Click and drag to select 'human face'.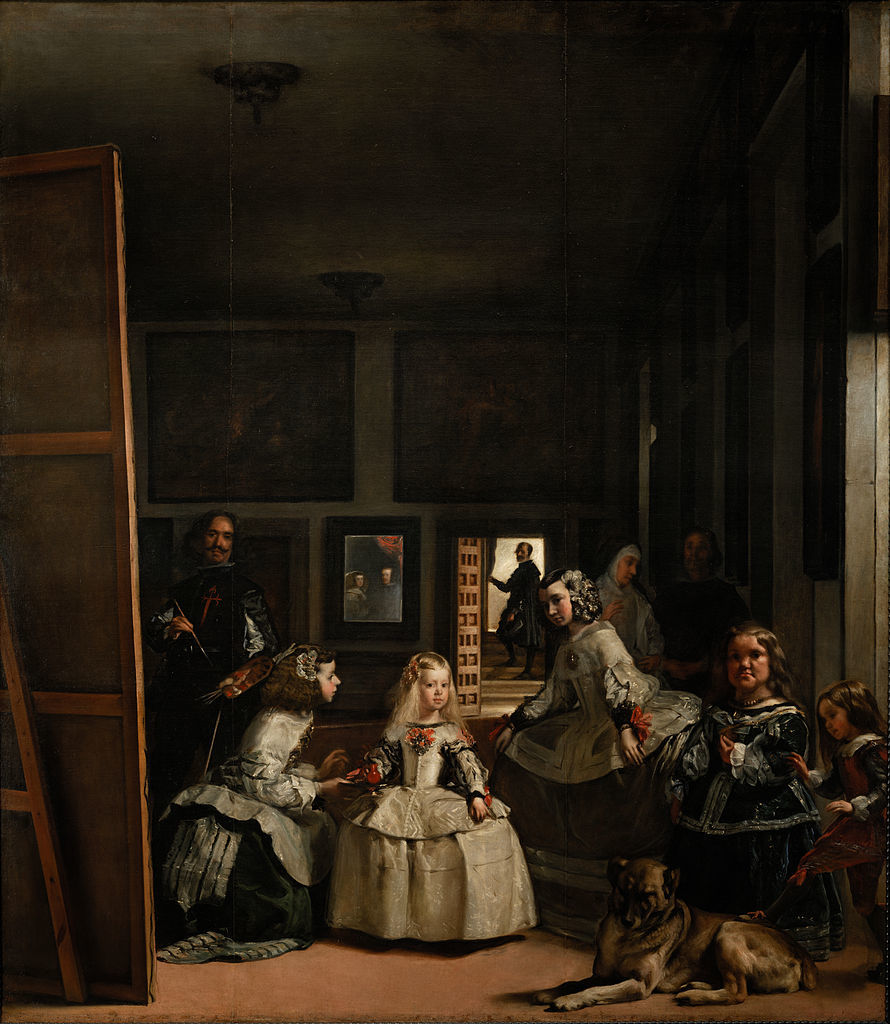
Selection: Rect(317, 660, 336, 708).
